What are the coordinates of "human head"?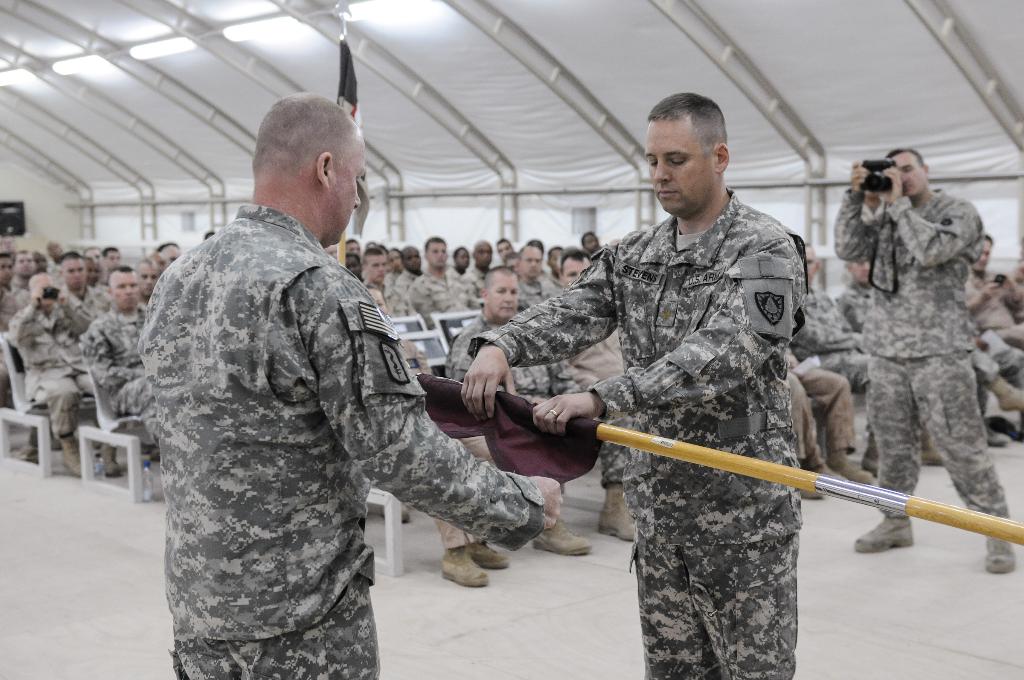
[left=479, top=265, right=519, bottom=323].
